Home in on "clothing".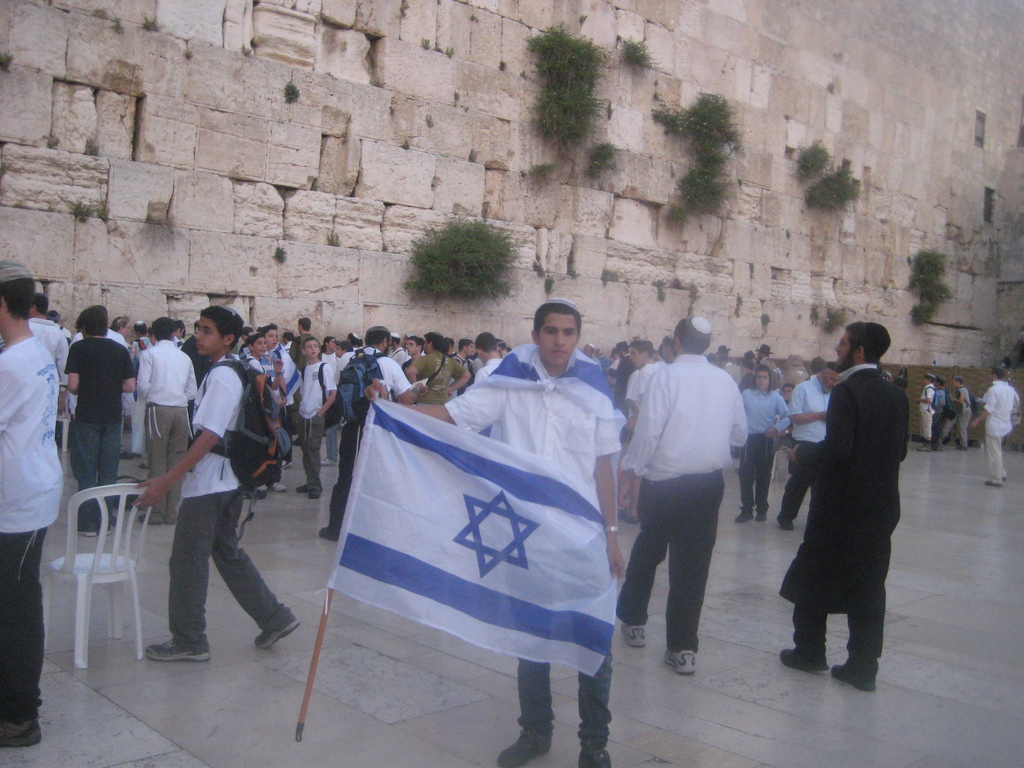
Homed in at Rect(336, 348, 412, 532).
